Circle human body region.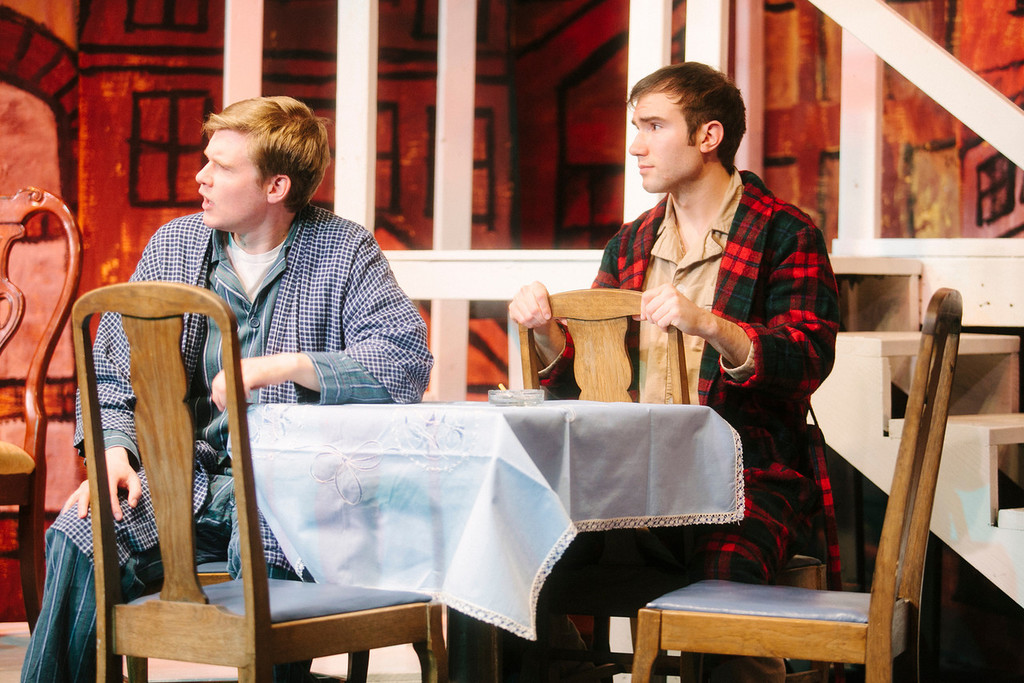
Region: [x1=17, y1=204, x2=433, y2=682].
